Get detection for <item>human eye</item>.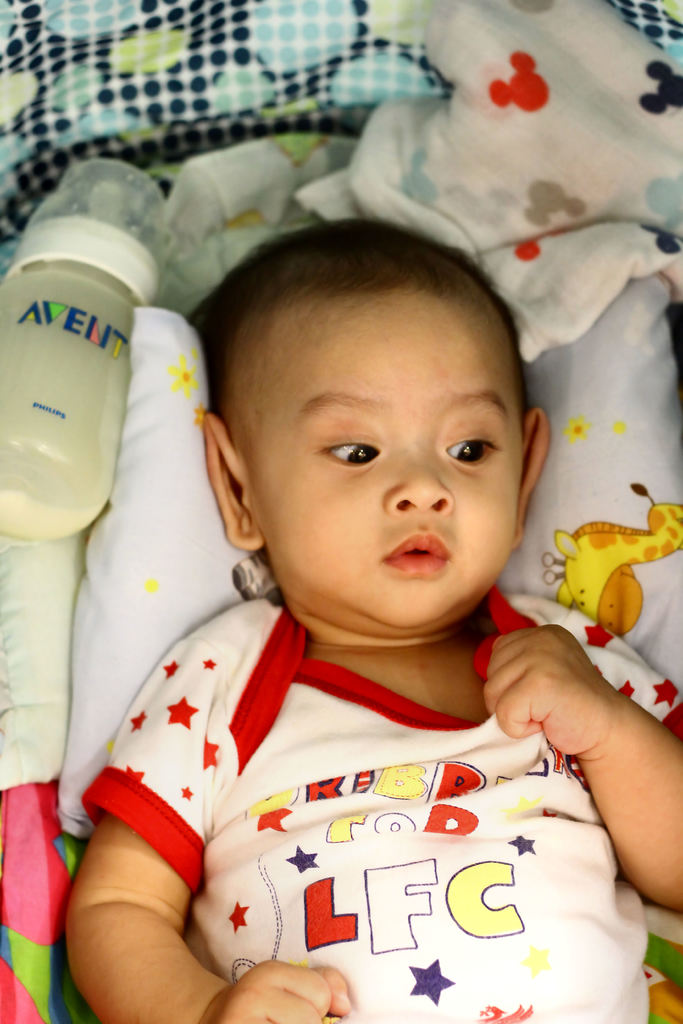
Detection: BBox(318, 428, 384, 470).
